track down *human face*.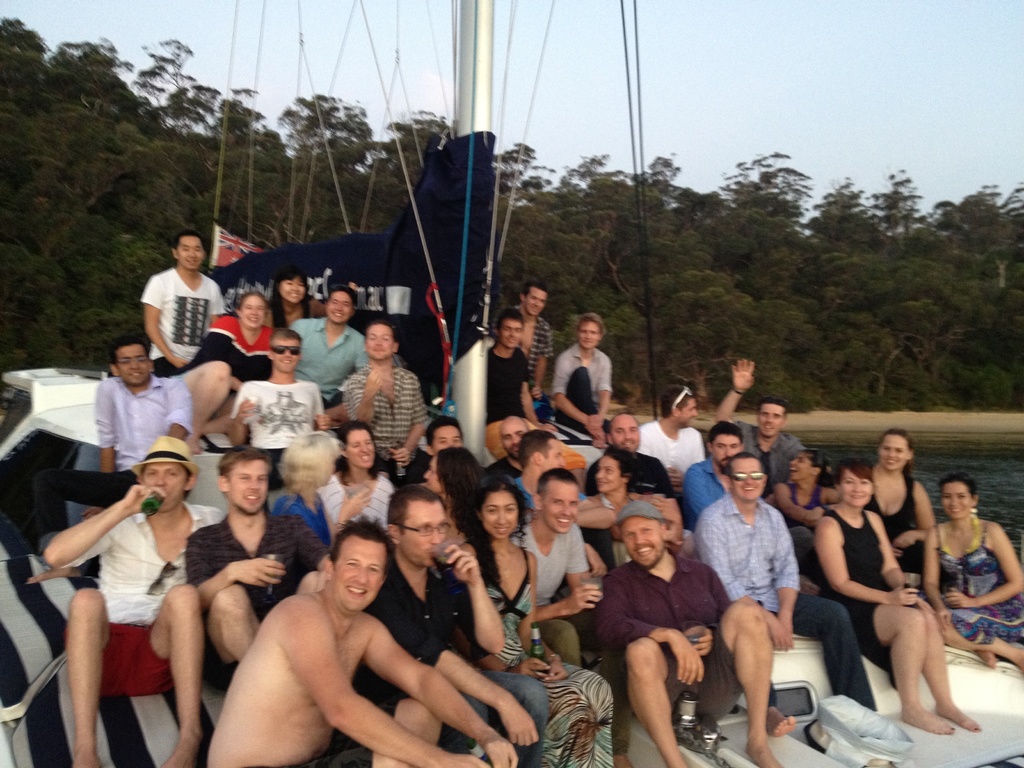
Tracked to (left=543, top=482, right=577, bottom=529).
